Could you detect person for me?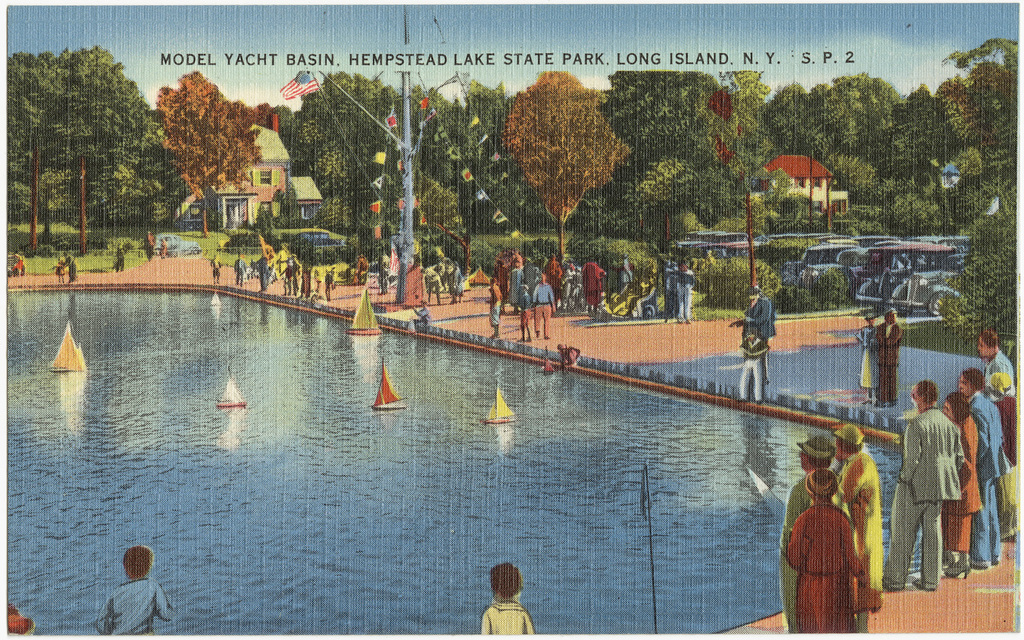
Detection result: [877, 306, 902, 412].
